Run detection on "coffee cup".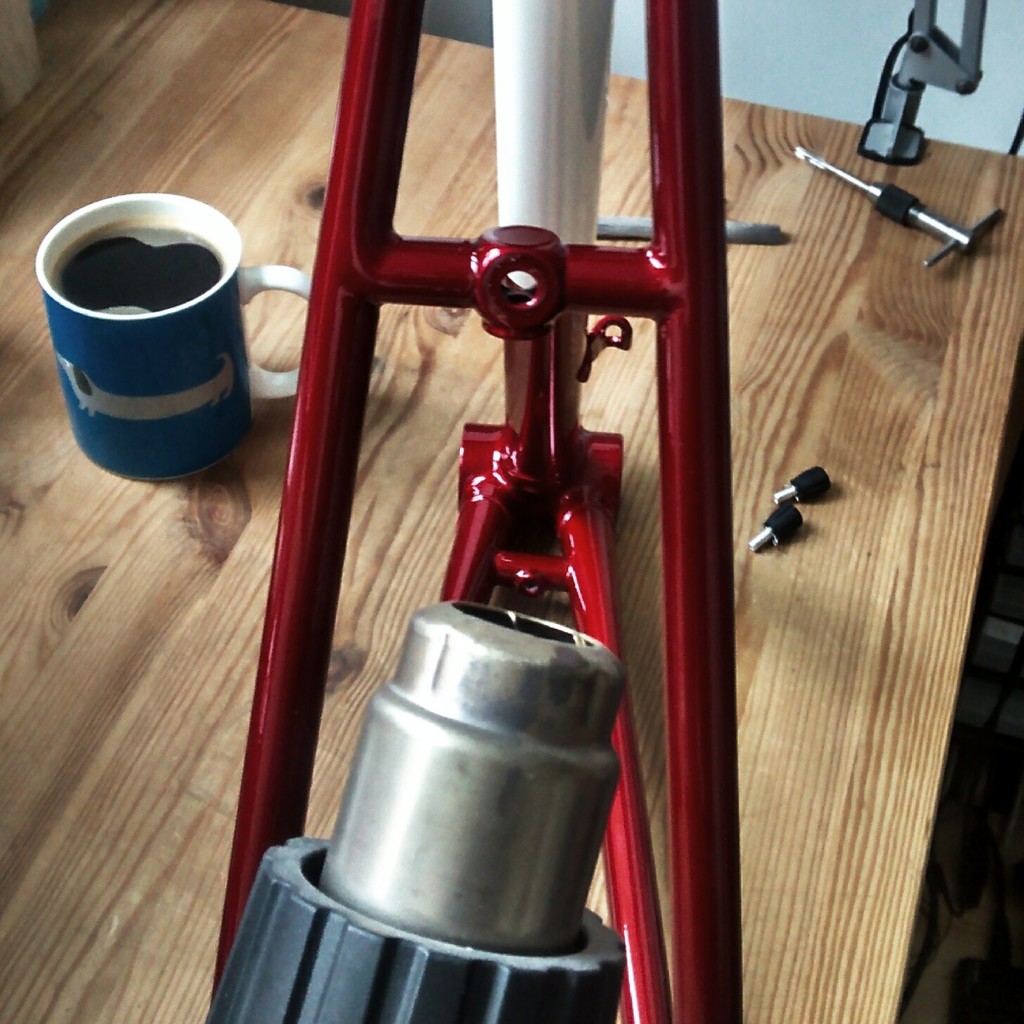
Result: <box>33,188,314,486</box>.
